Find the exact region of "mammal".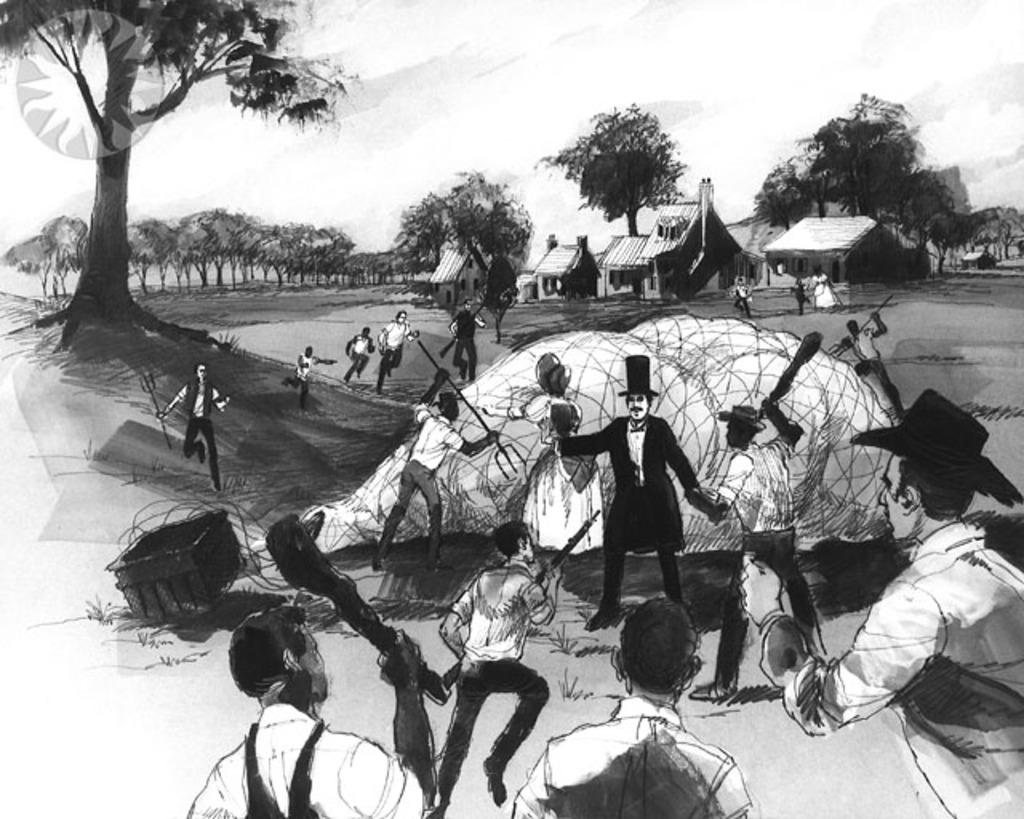
Exact region: 685, 392, 803, 699.
